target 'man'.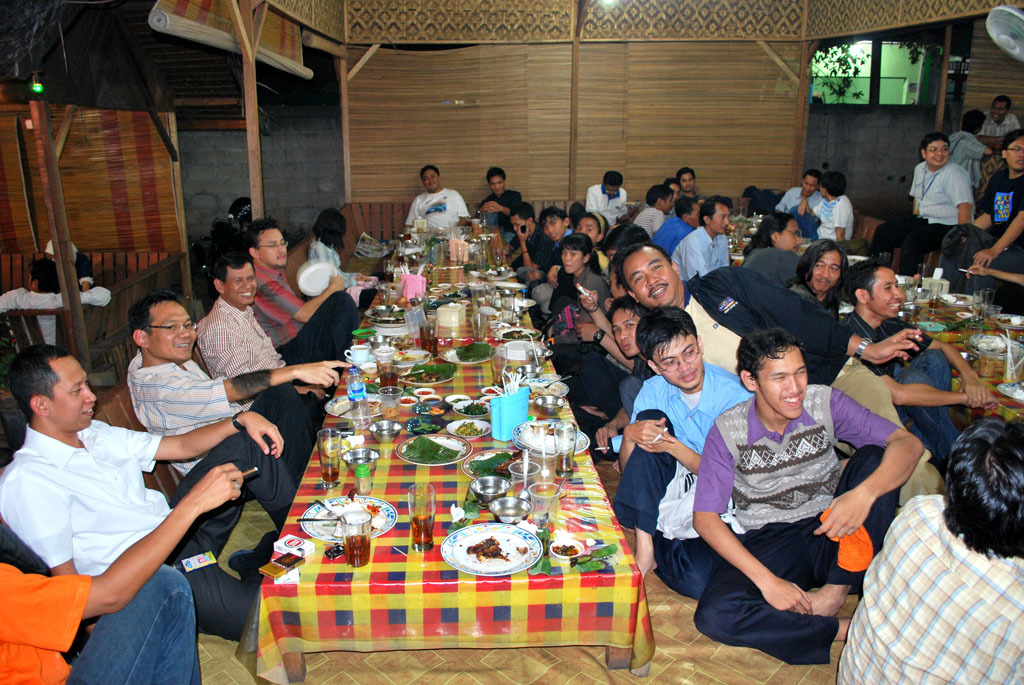
Target region: box=[121, 288, 352, 483].
